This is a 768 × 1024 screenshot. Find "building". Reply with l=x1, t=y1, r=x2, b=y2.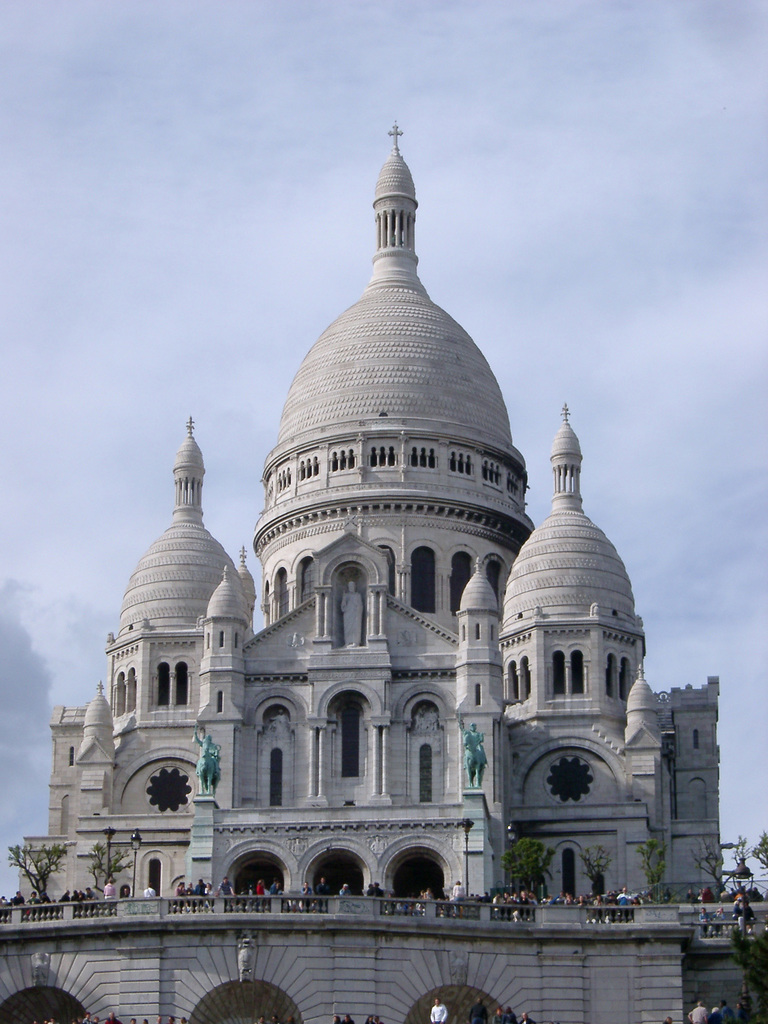
l=0, t=118, r=767, b=1023.
